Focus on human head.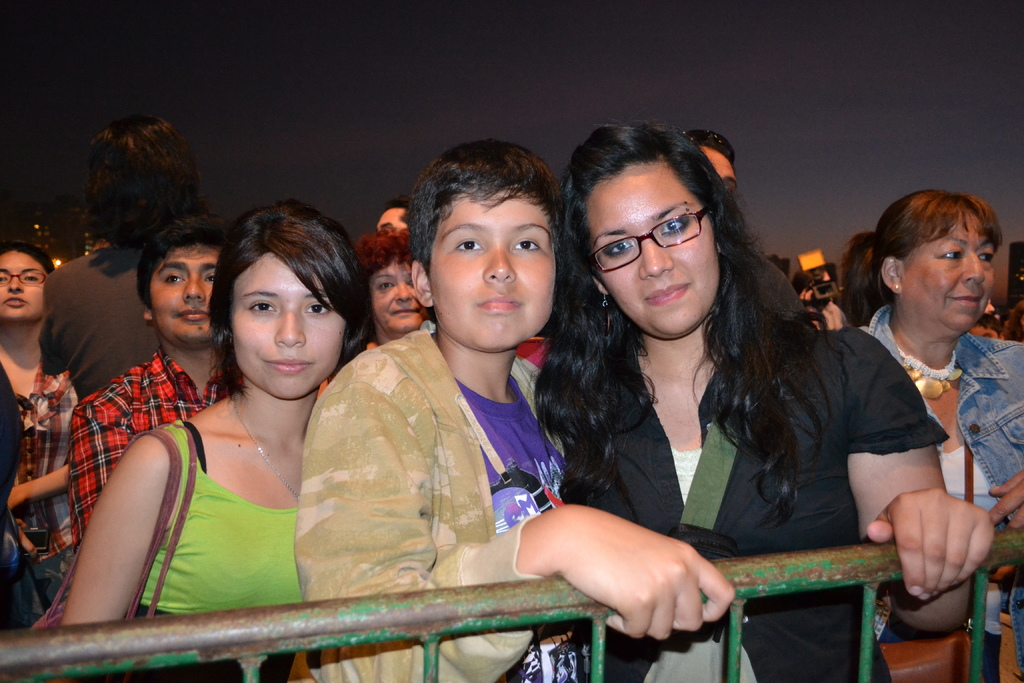
Focused at l=0, t=240, r=50, b=323.
